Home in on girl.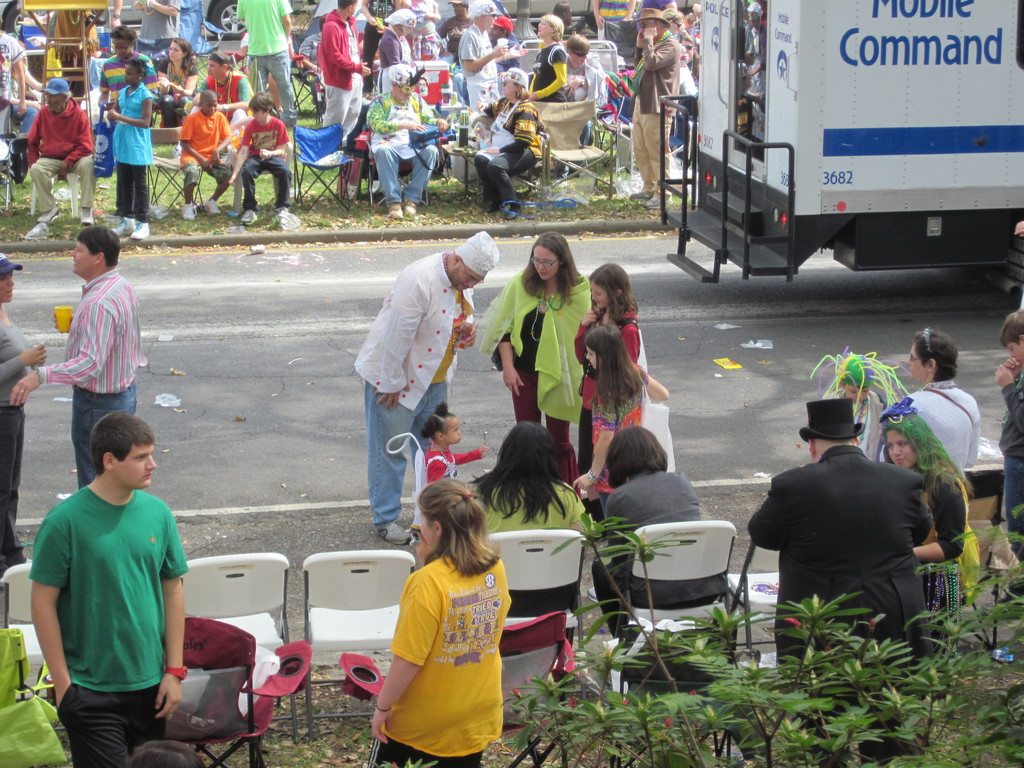
Homed in at {"x1": 568, "y1": 323, "x2": 669, "y2": 525}.
